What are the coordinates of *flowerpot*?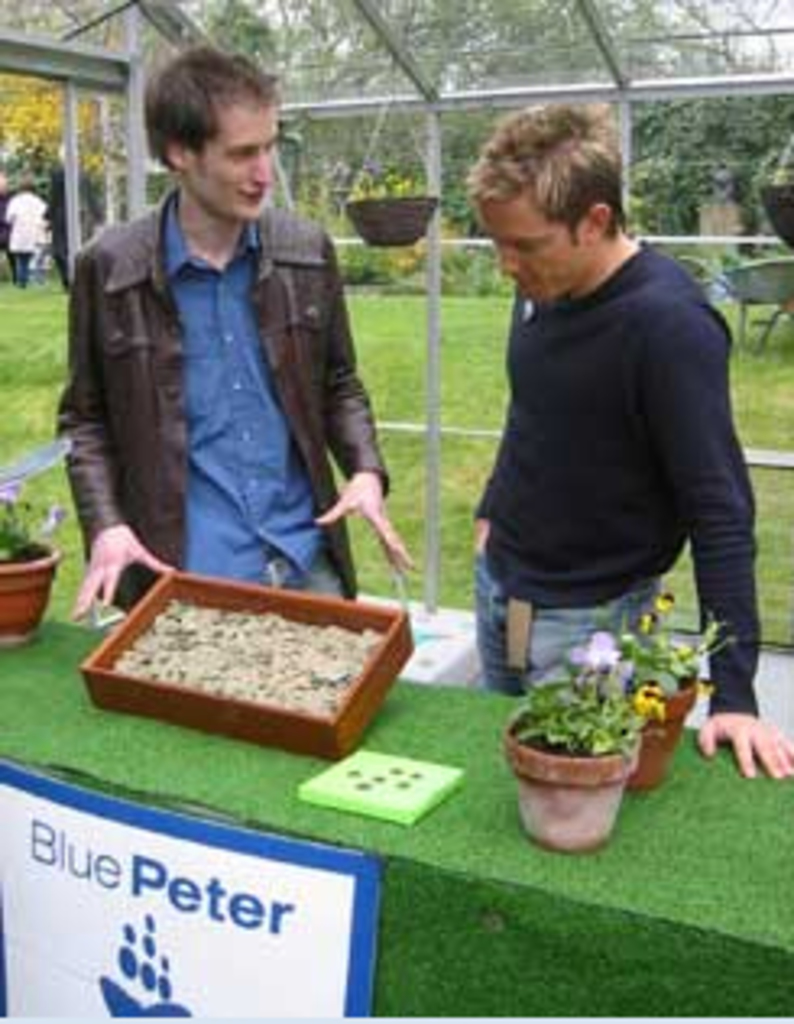
(left=0, top=528, right=62, bottom=645).
